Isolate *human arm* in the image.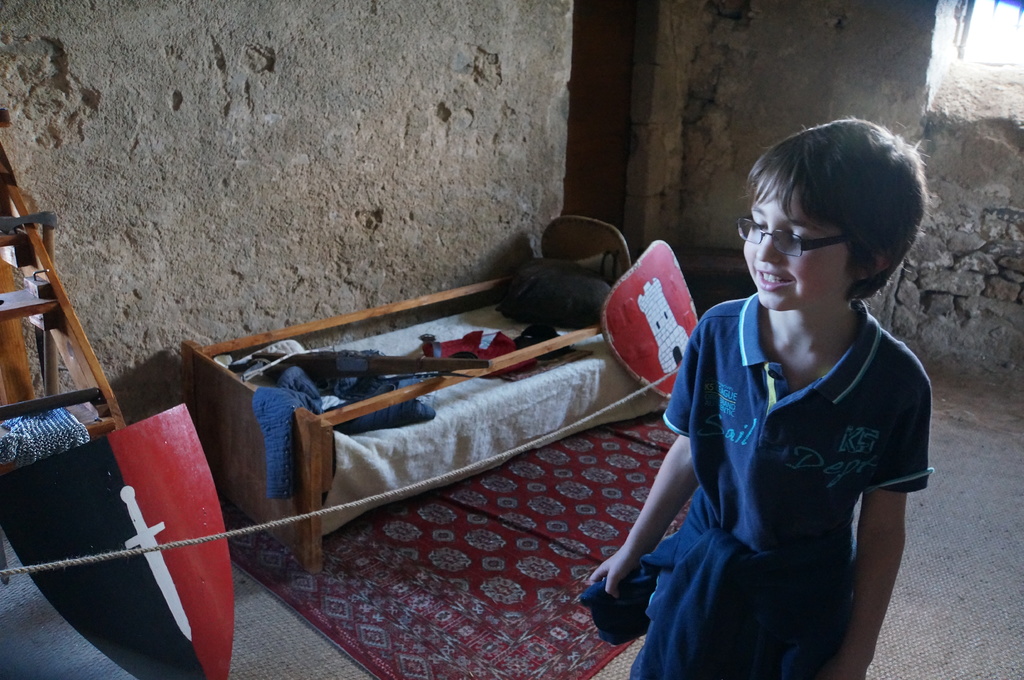
Isolated region: (left=826, top=360, right=935, bottom=679).
